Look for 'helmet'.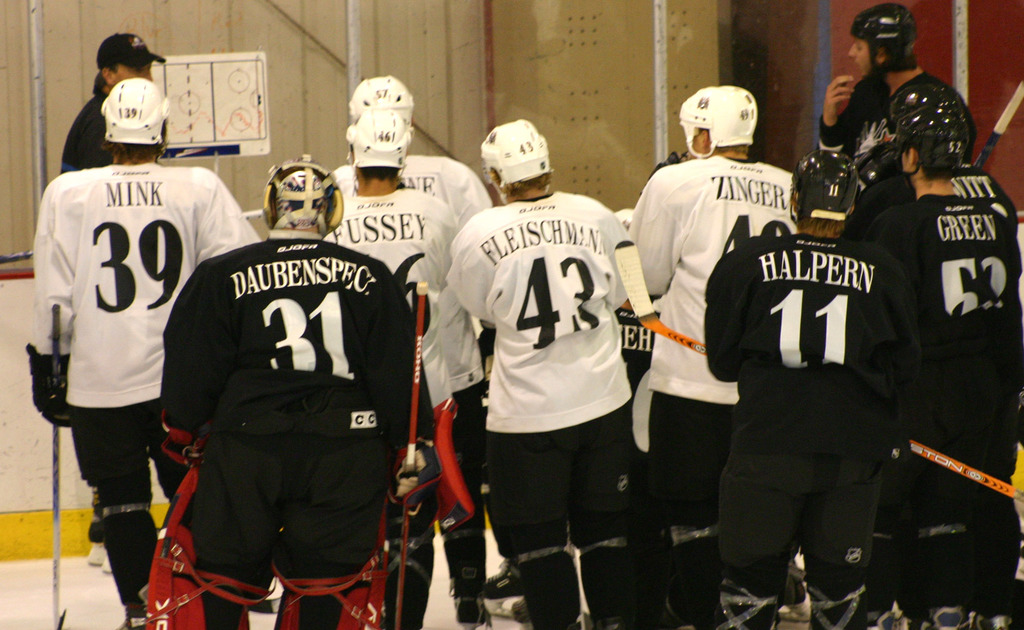
Found: (x1=478, y1=121, x2=552, y2=194).
